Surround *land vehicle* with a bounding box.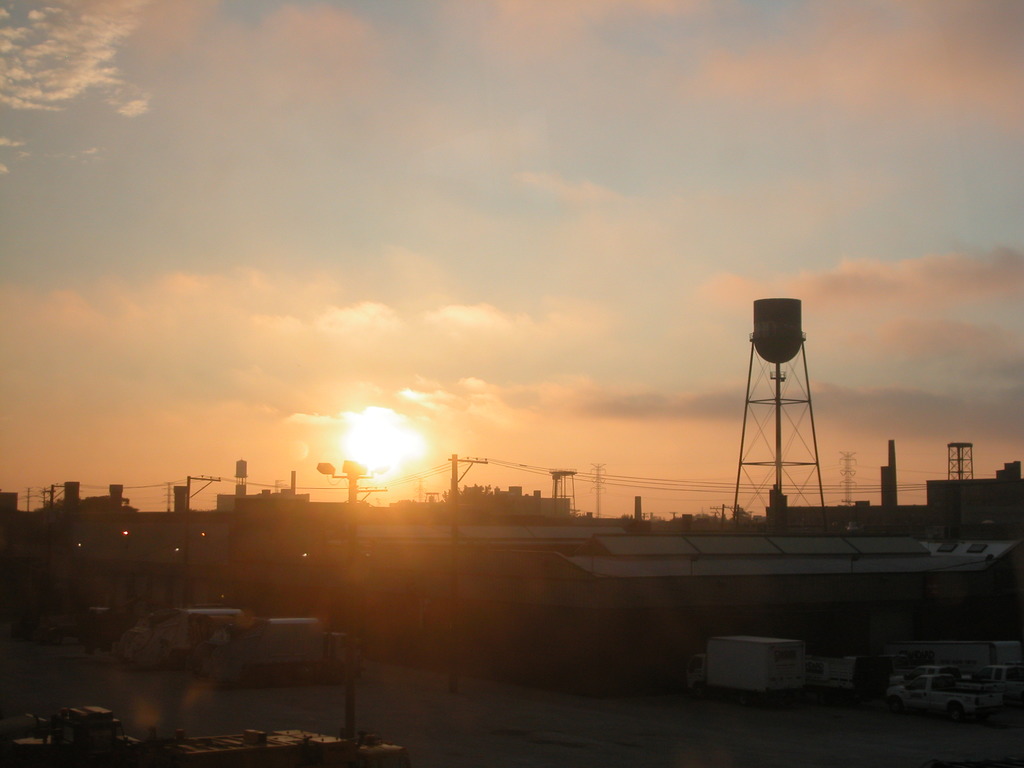
locate(887, 662, 957, 687).
